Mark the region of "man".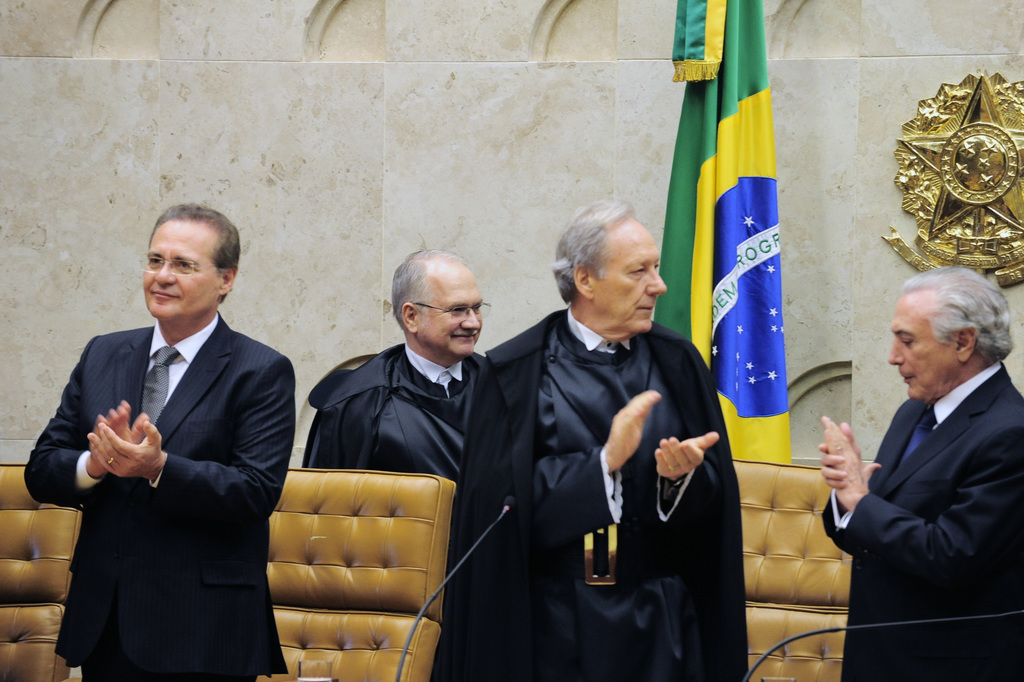
Region: detection(807, 268, 1018, 681).
